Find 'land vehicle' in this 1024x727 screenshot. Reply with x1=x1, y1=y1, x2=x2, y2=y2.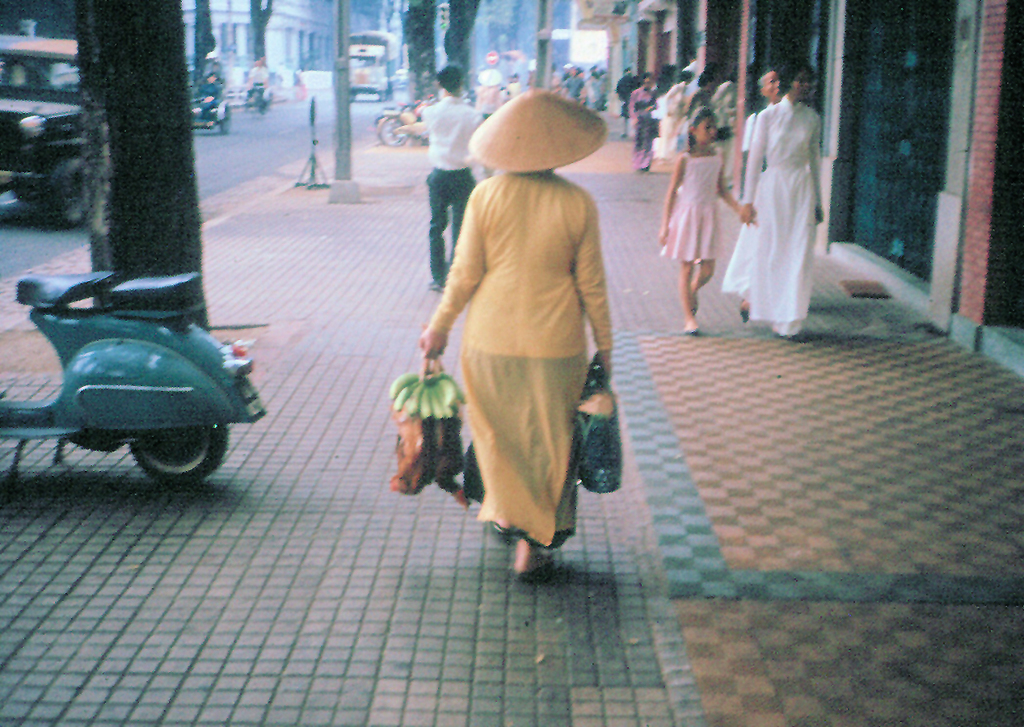
x1=26, y1=257, x2=265, y2=506.
